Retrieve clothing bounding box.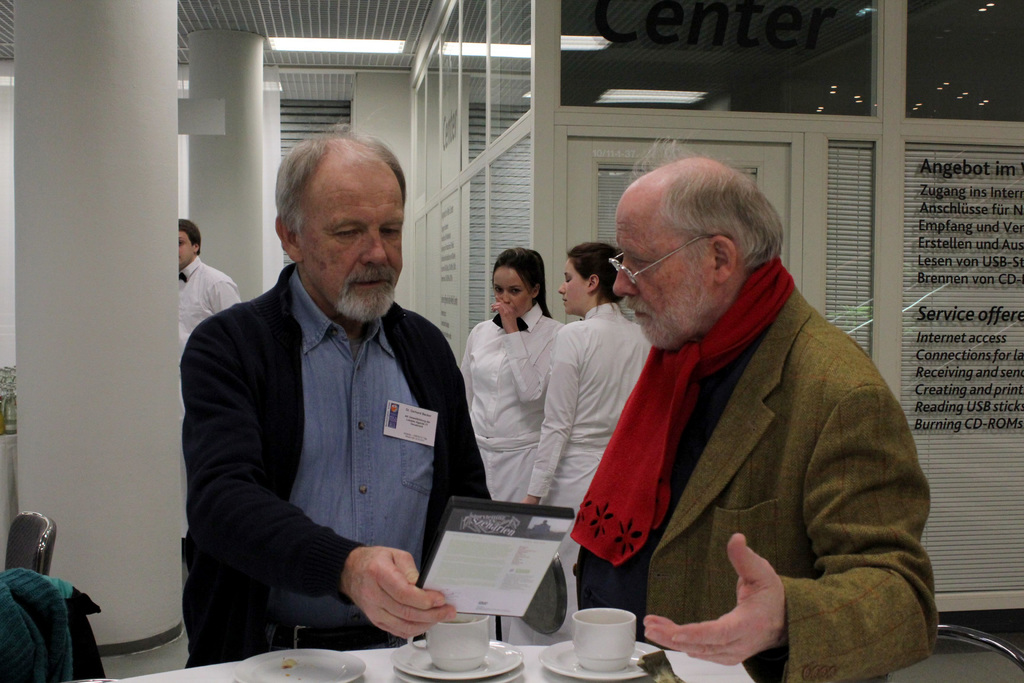
Bounding box: {"left": 180, "top": 255, "right": 246, "bottom": 363}.
